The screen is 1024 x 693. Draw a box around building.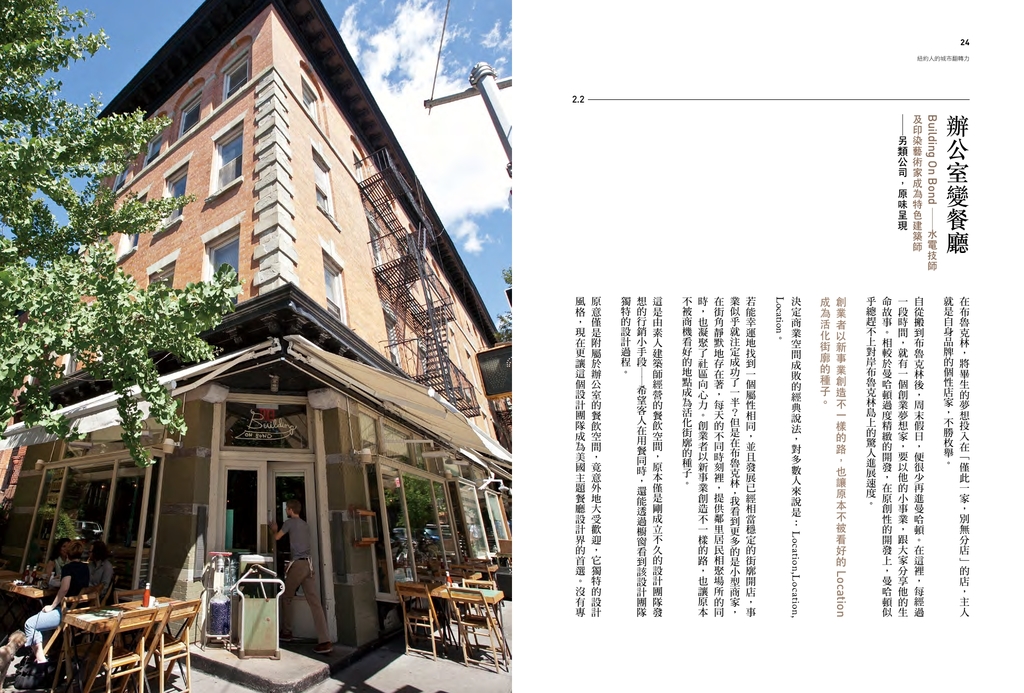
rect(0, 0, 511, 690).
